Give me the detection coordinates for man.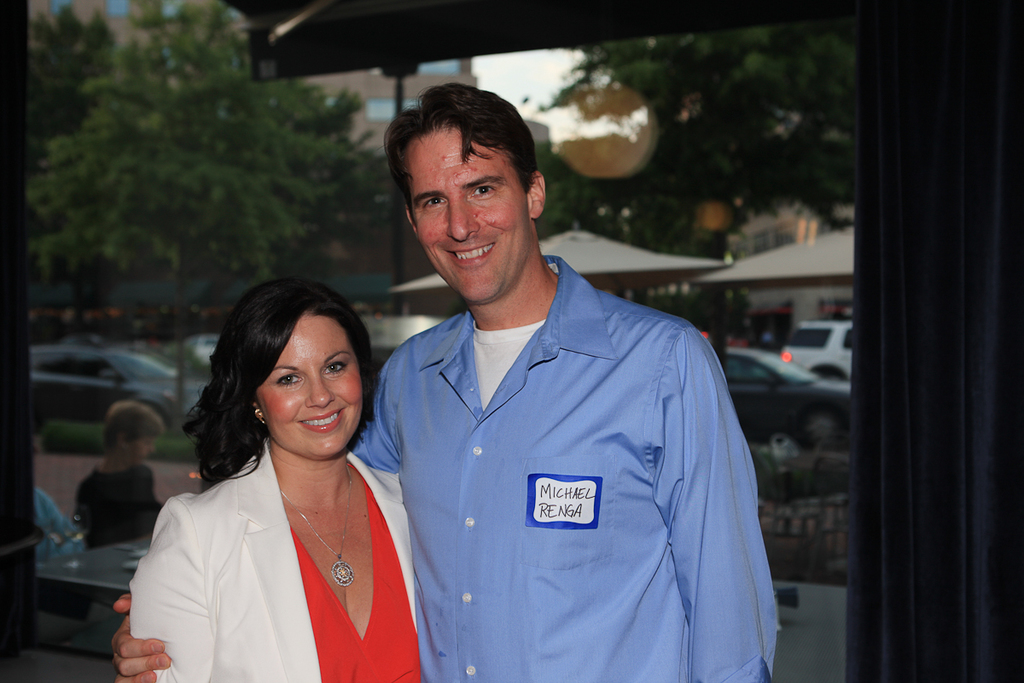
(left=112, top=83, right=779, bottom=682).
